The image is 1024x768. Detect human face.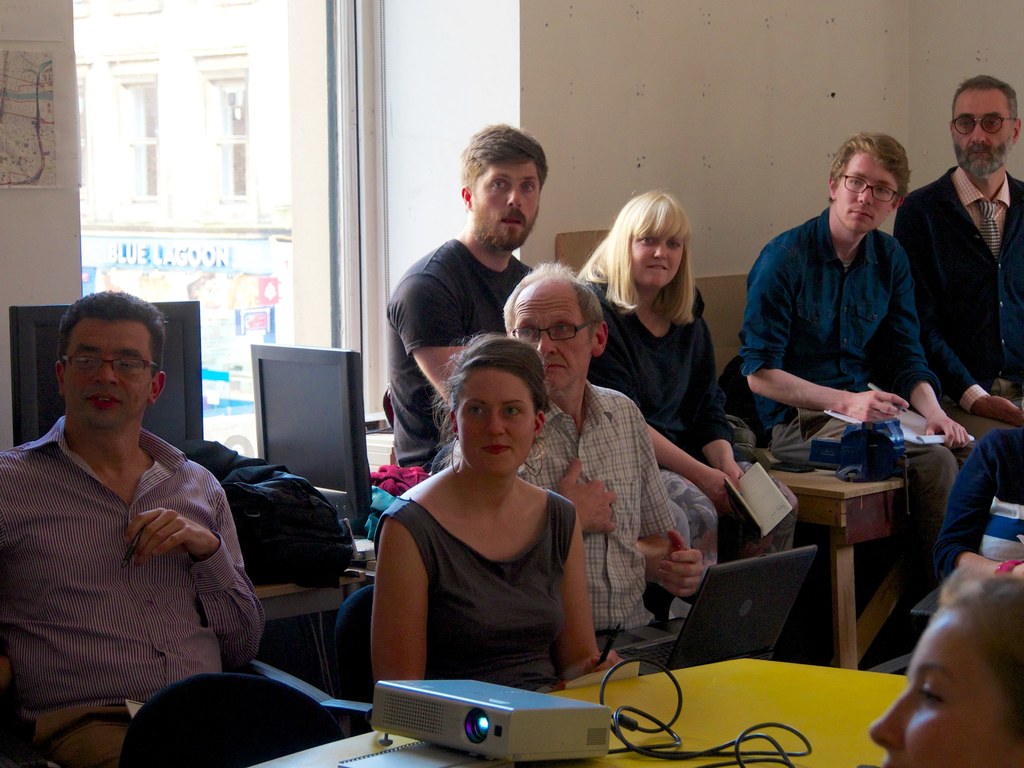
Detection: <box>948,91,1014,177</box>.
